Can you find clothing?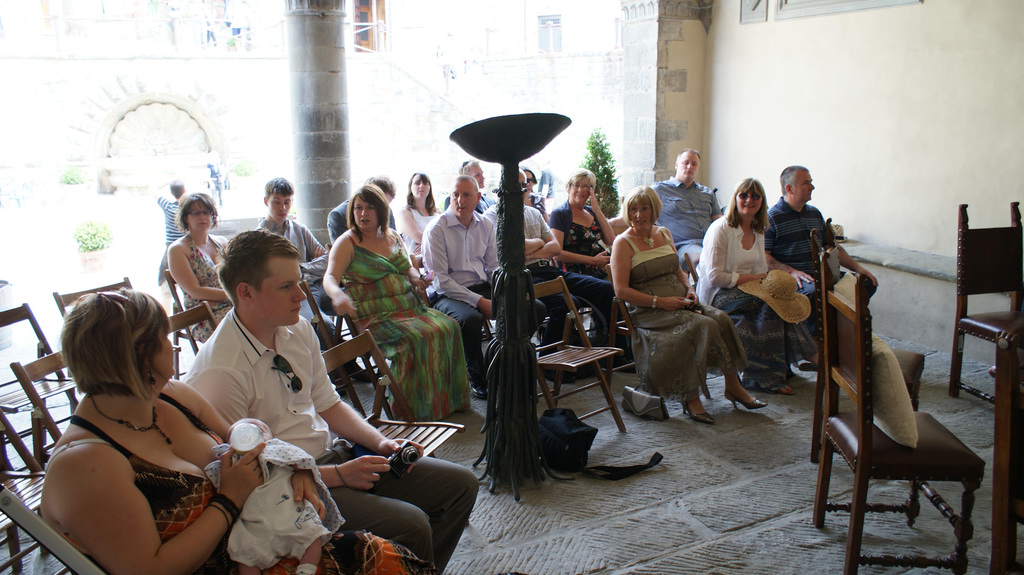
Yes, bounding box: [x1=247, y1=215, x2=340, y2=363].
